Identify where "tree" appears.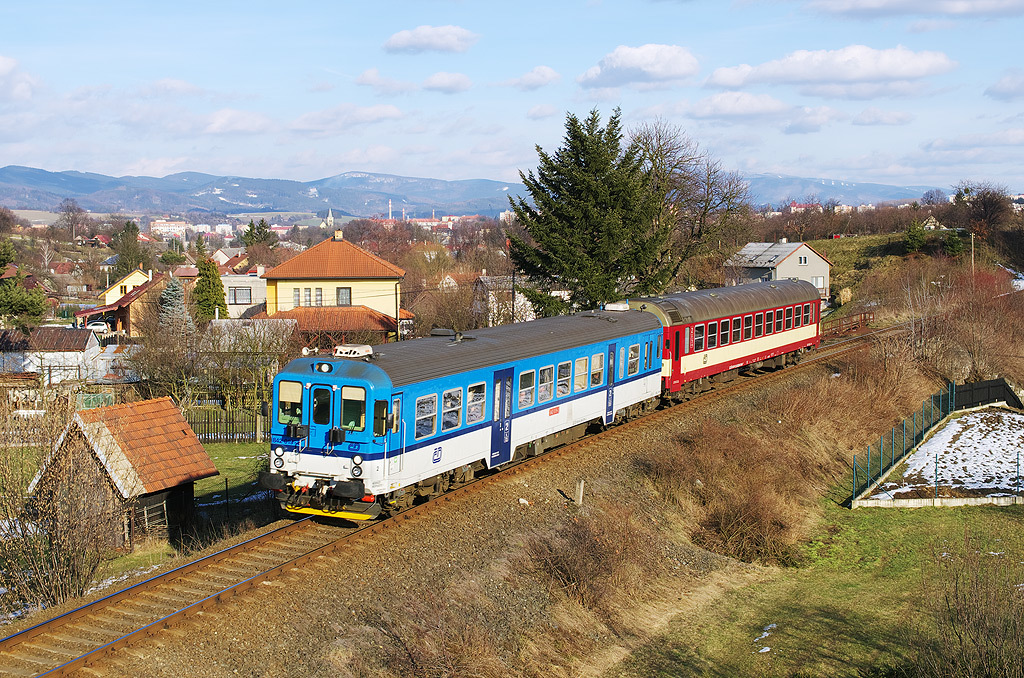
Appears at detection(119, 304, 211, 413).
